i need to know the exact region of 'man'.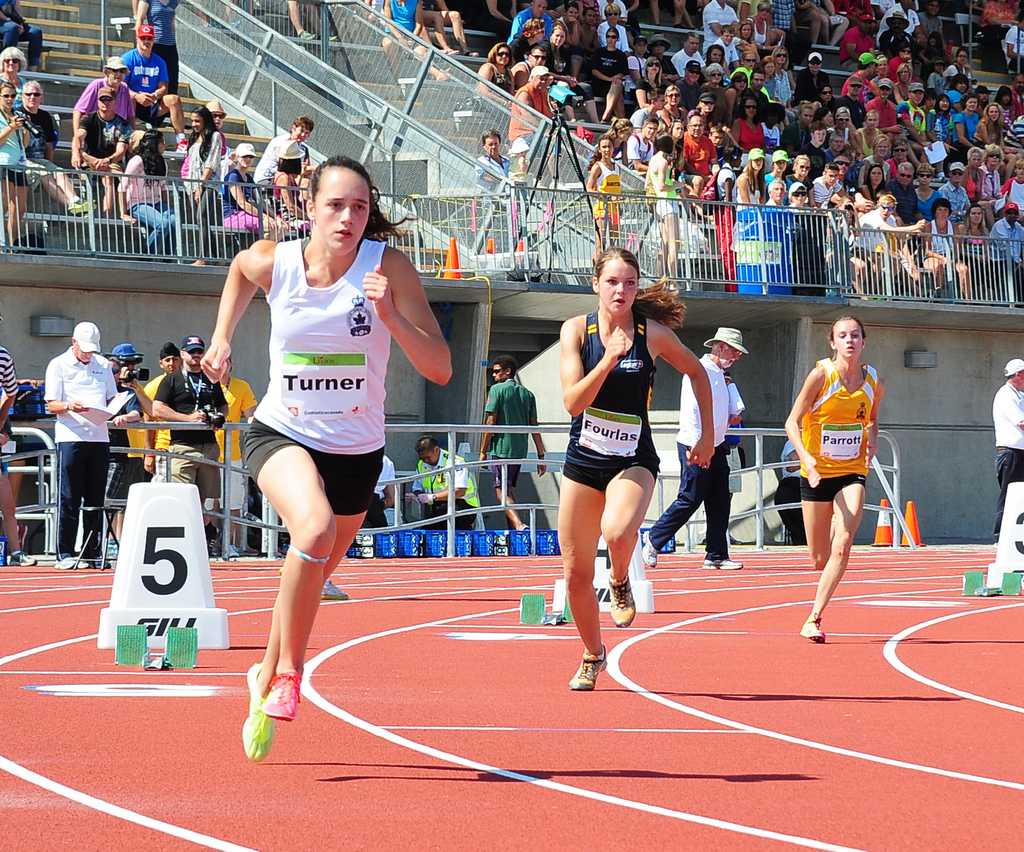
Region: 142, 341, 186, 484.
